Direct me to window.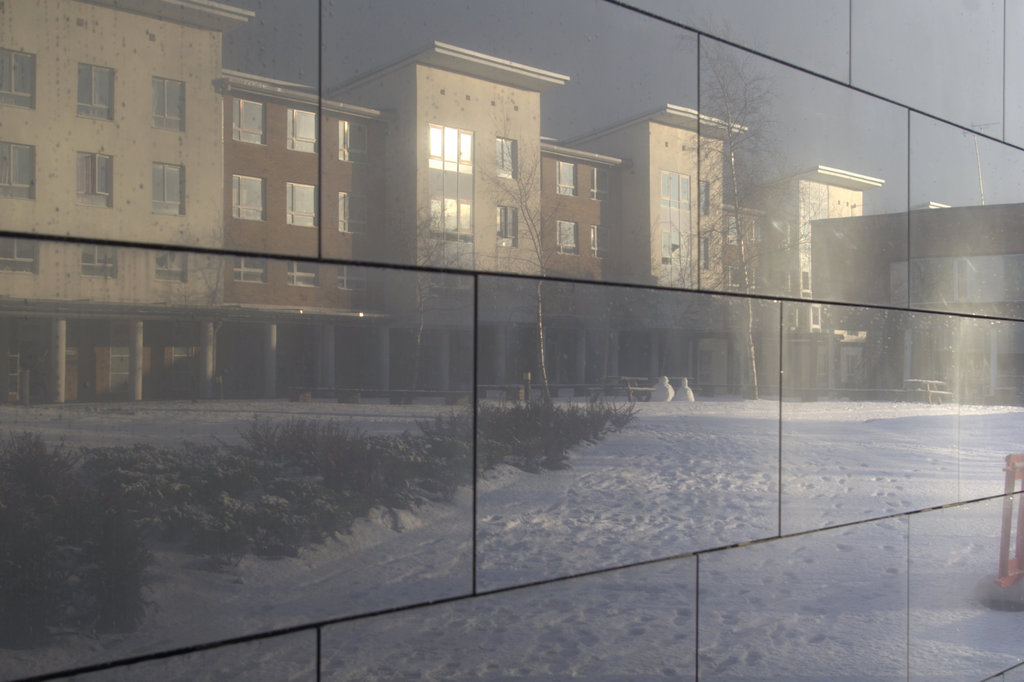
Direction: 152/164/189/224.
